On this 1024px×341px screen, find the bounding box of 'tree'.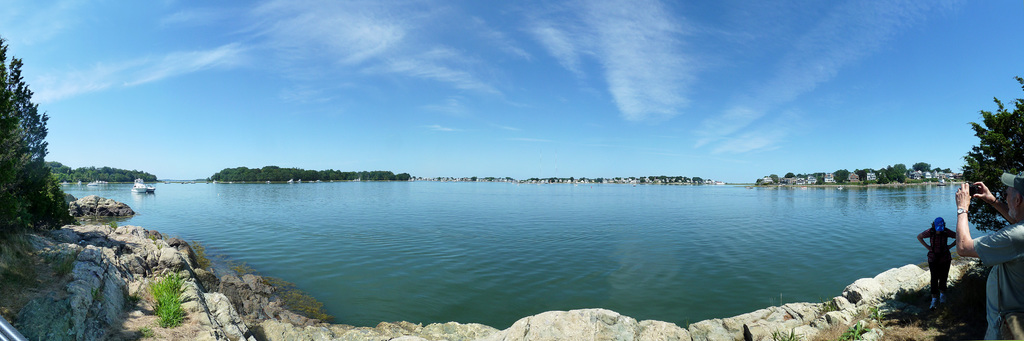
Bounding box: box=[830, 165, 850, 183].
